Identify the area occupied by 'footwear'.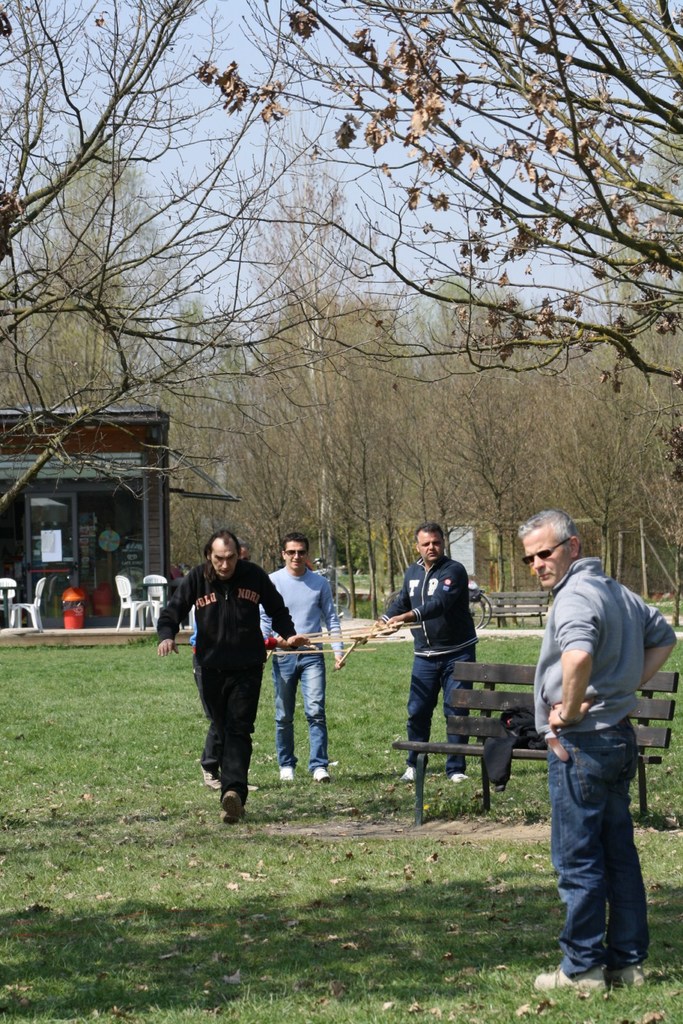
Area: l=275, t=764, r=296, b=784.
